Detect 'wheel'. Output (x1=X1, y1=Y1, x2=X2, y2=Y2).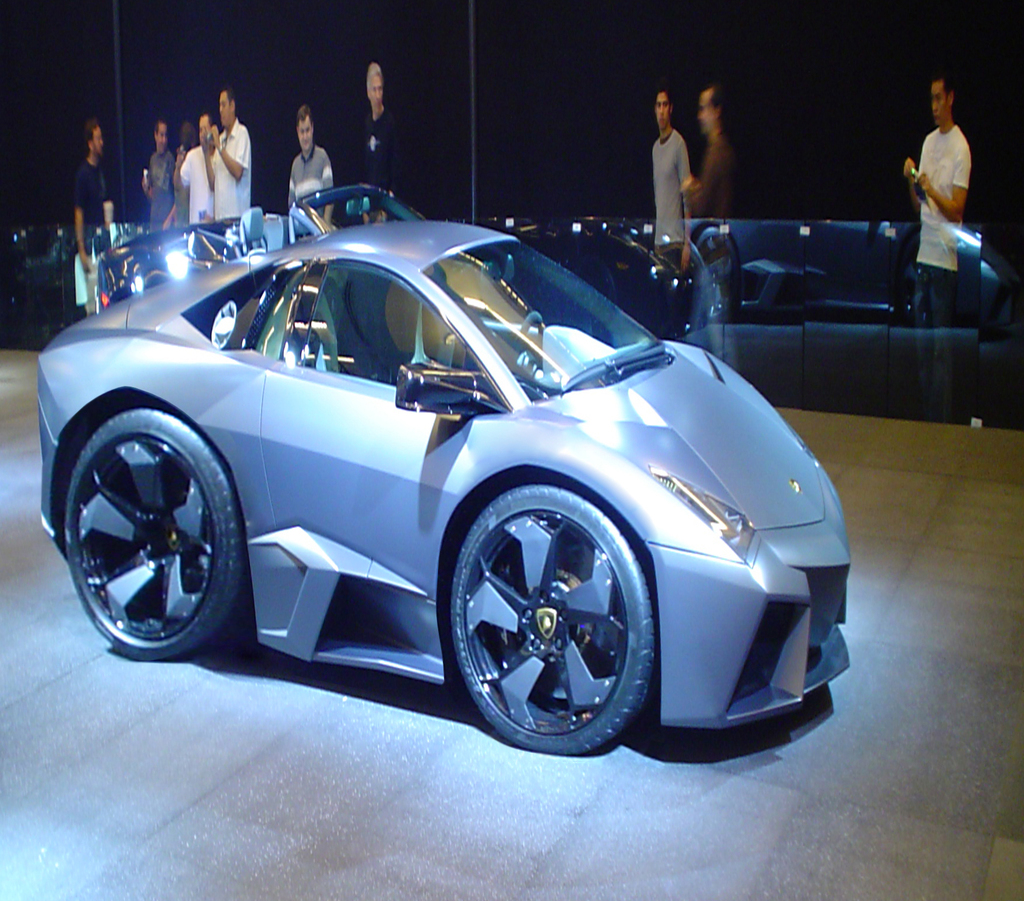
(x1=515, y1=311, x2=547, y2=367).
